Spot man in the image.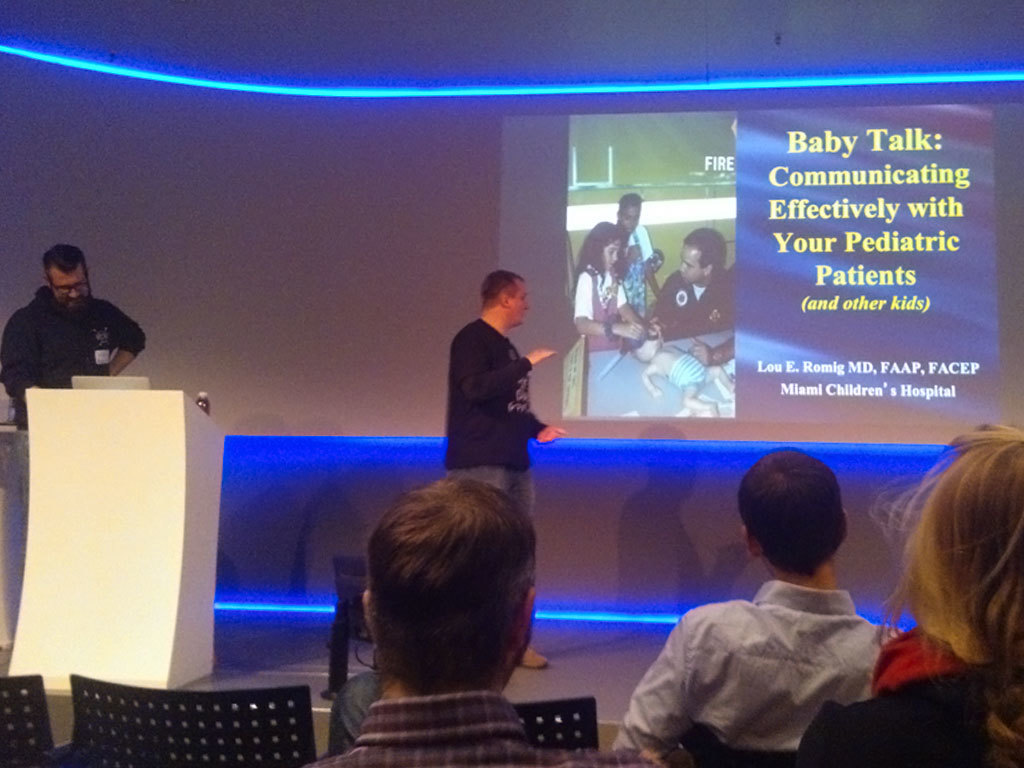
man found at 608:427:901:748.
